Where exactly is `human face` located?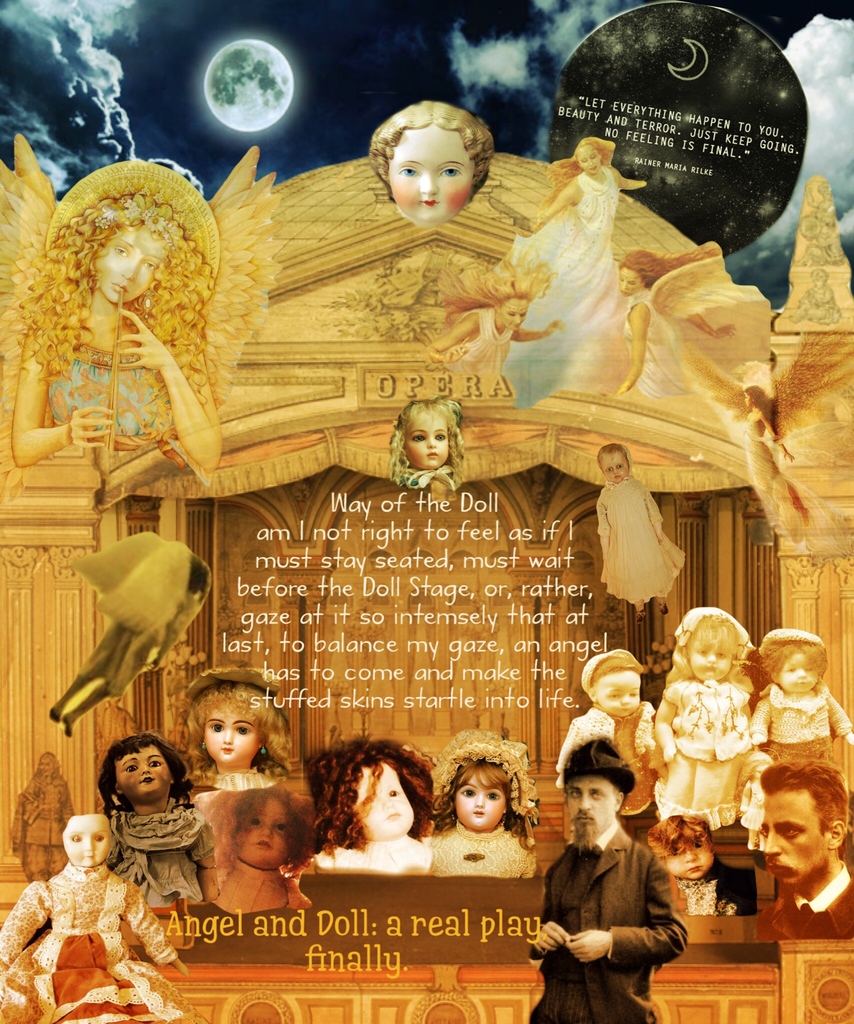
Its bounding box is bbox(669, 835, 716, 877).
